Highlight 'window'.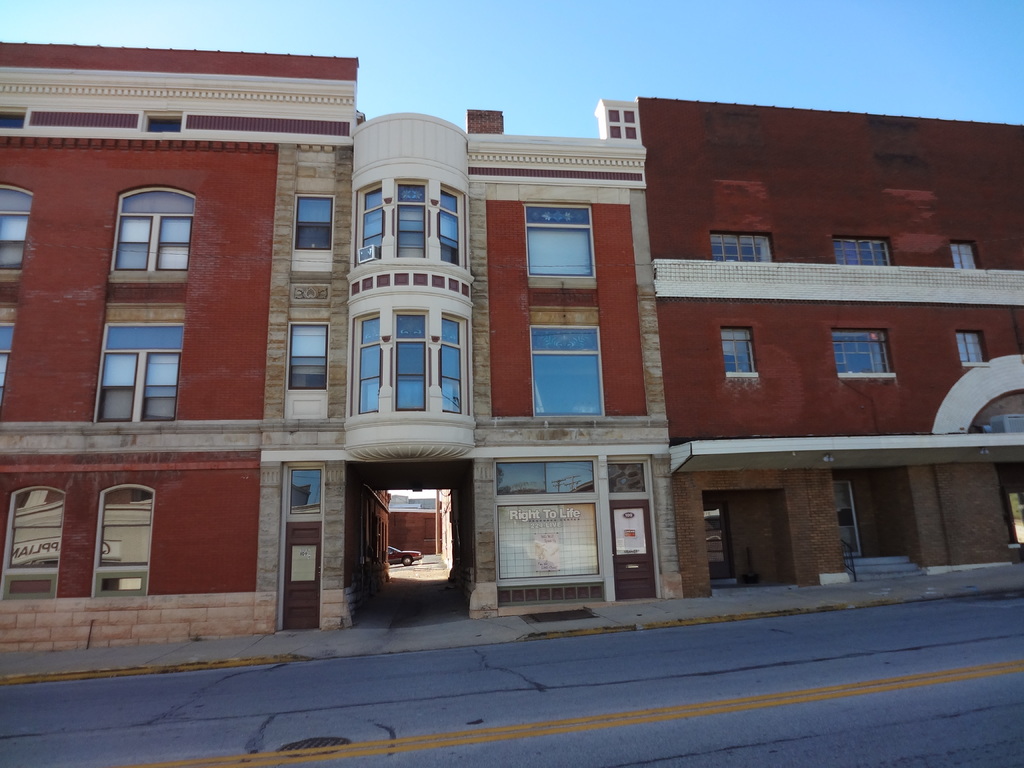
Highlighted region: box(287, 194, 331, 280).
